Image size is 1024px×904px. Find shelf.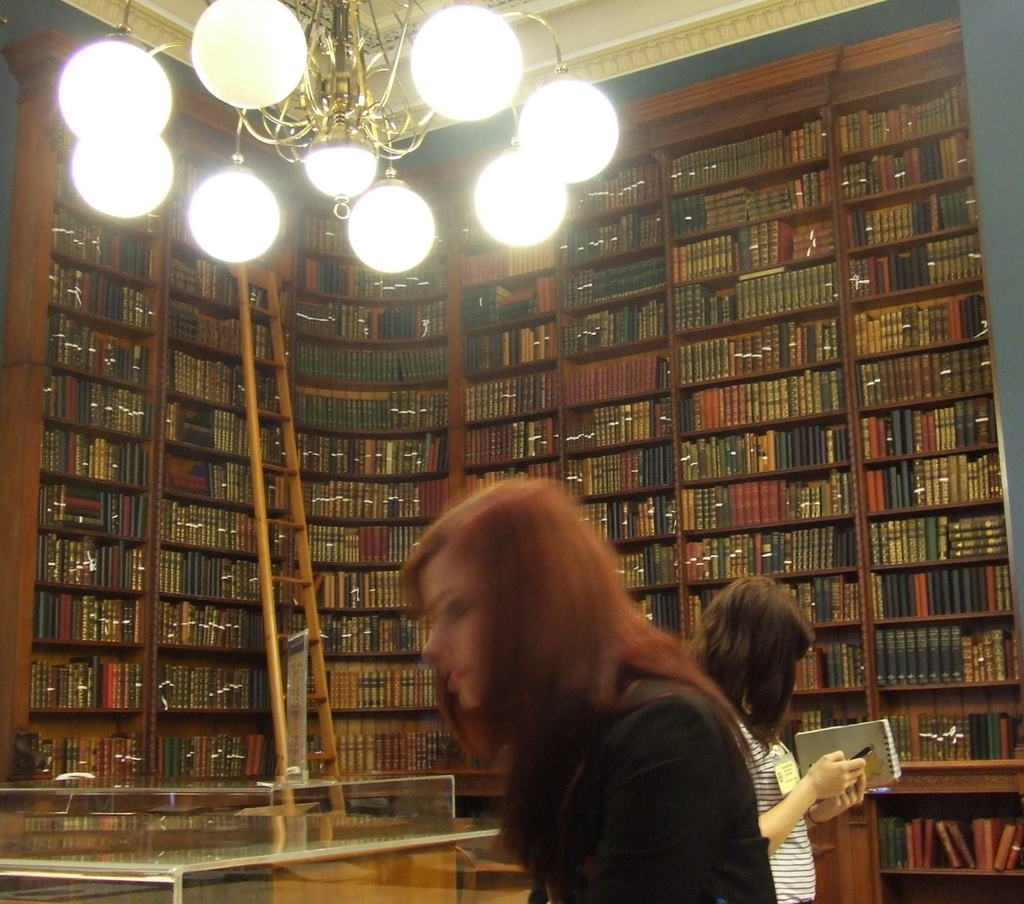
l=290, t=757, r=328, b=782.
